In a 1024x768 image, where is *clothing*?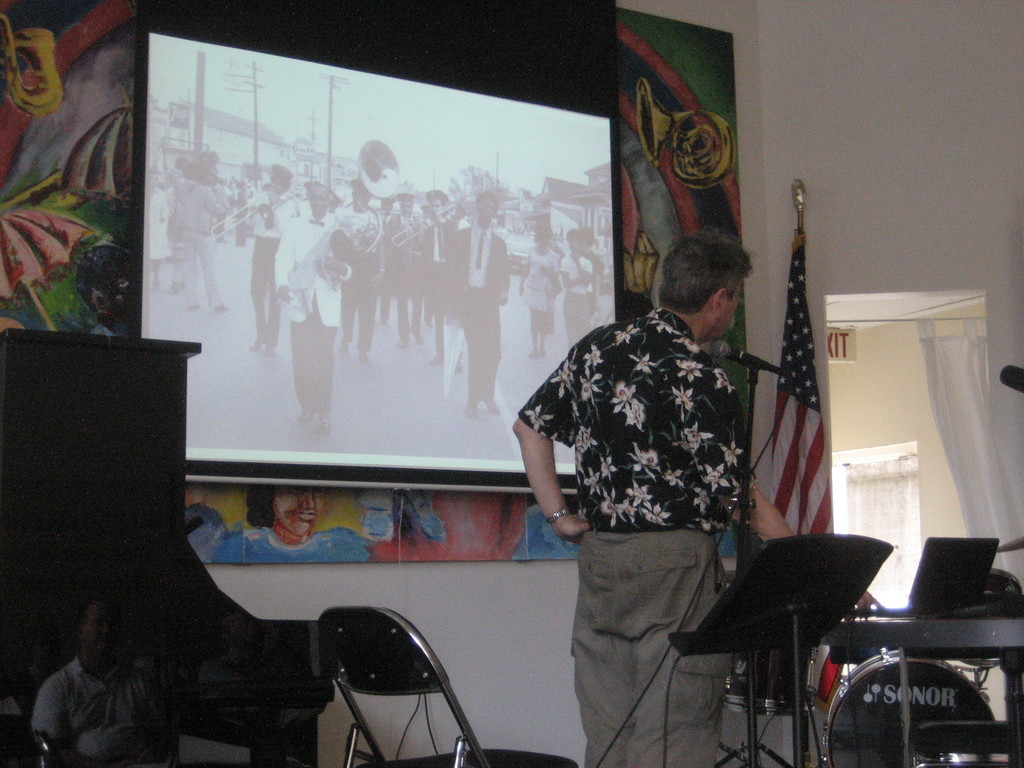
bbox=[341, 211, 380, 345].
